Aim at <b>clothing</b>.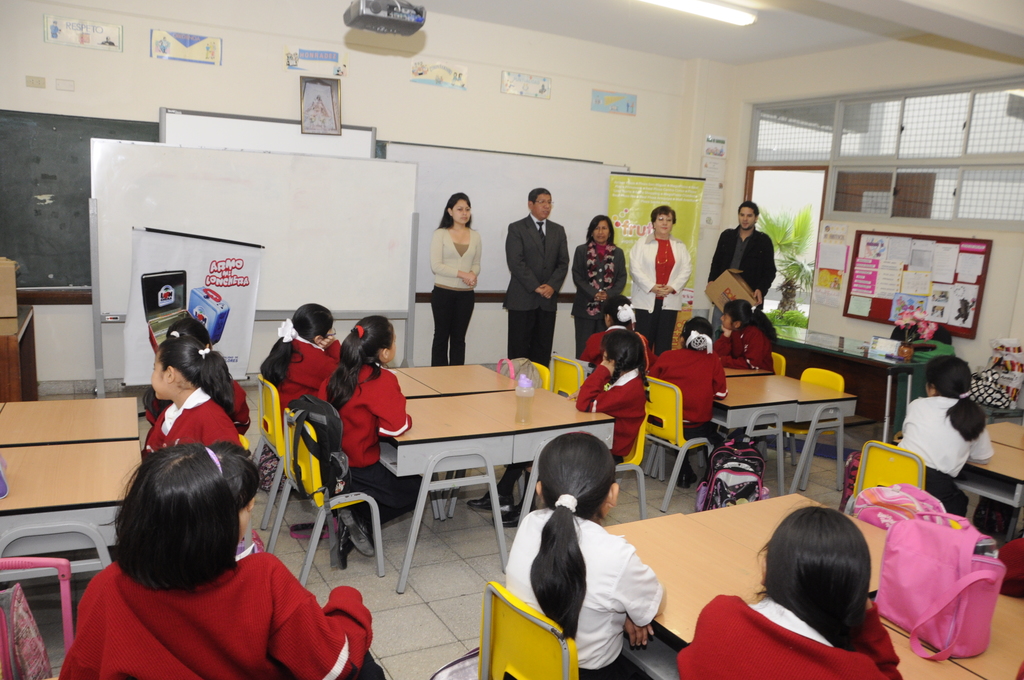
Aimed at rect(717, 323, 775, 363).
